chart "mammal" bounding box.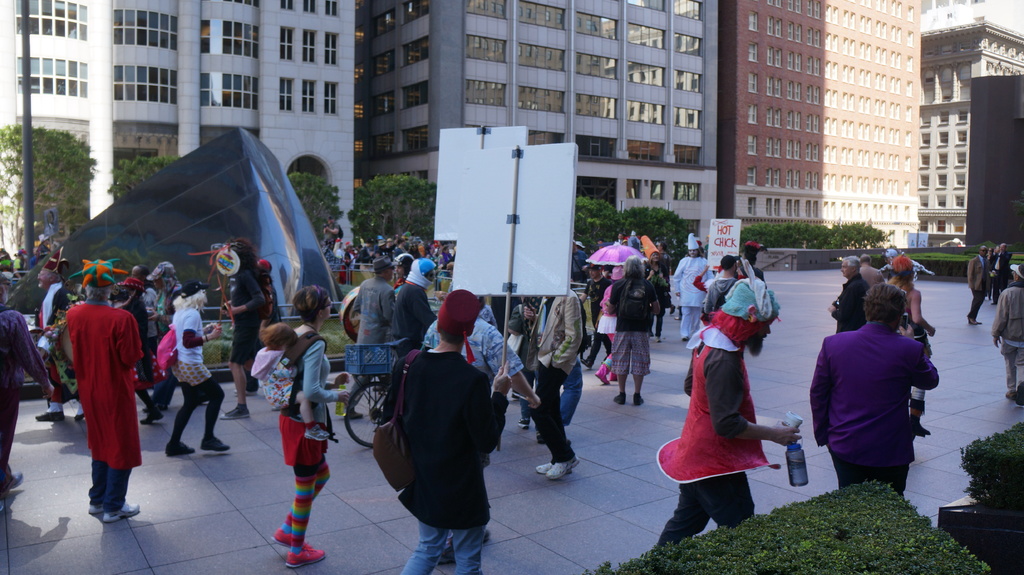
Charted: locate(524, 282, 583, 485).
